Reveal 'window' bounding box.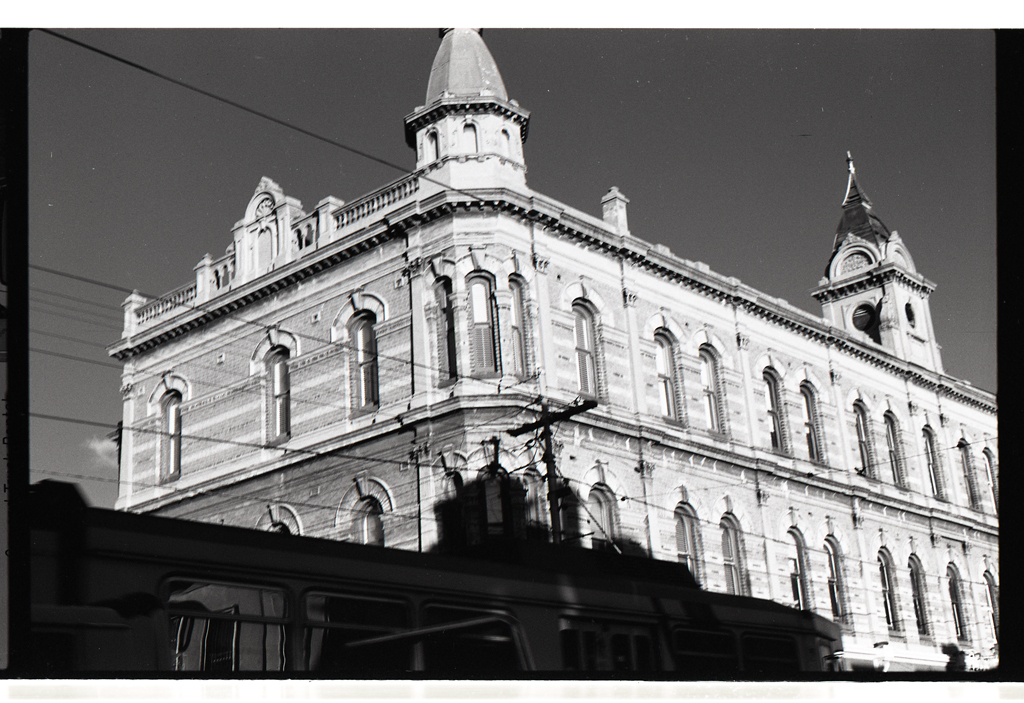
Revealed: {"left": 785, "top": 526, "right": 813, "bottom": 611}.
